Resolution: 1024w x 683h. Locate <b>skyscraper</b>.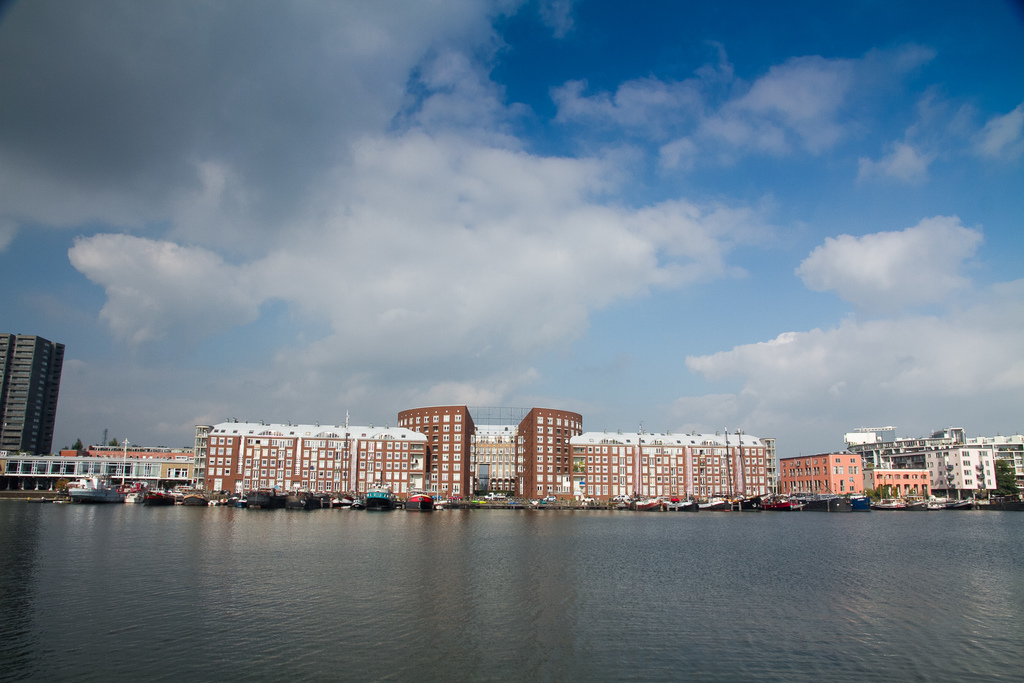
pyautogui.locateOnScreen(1, 315, 65, 473).
